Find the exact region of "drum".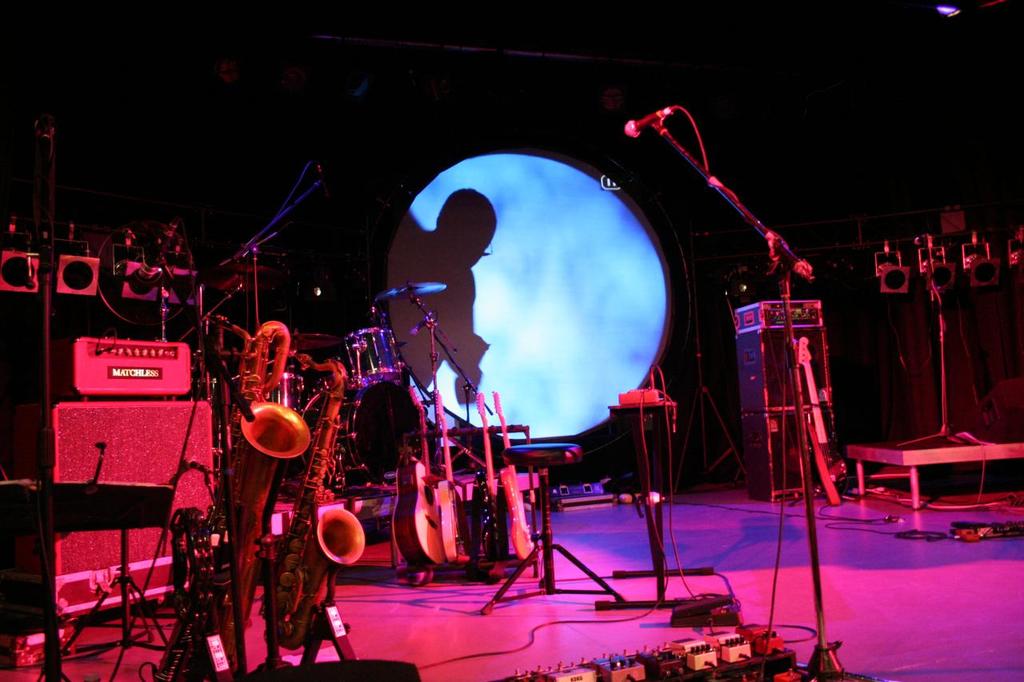
Exact region: (346,330,398,385).
